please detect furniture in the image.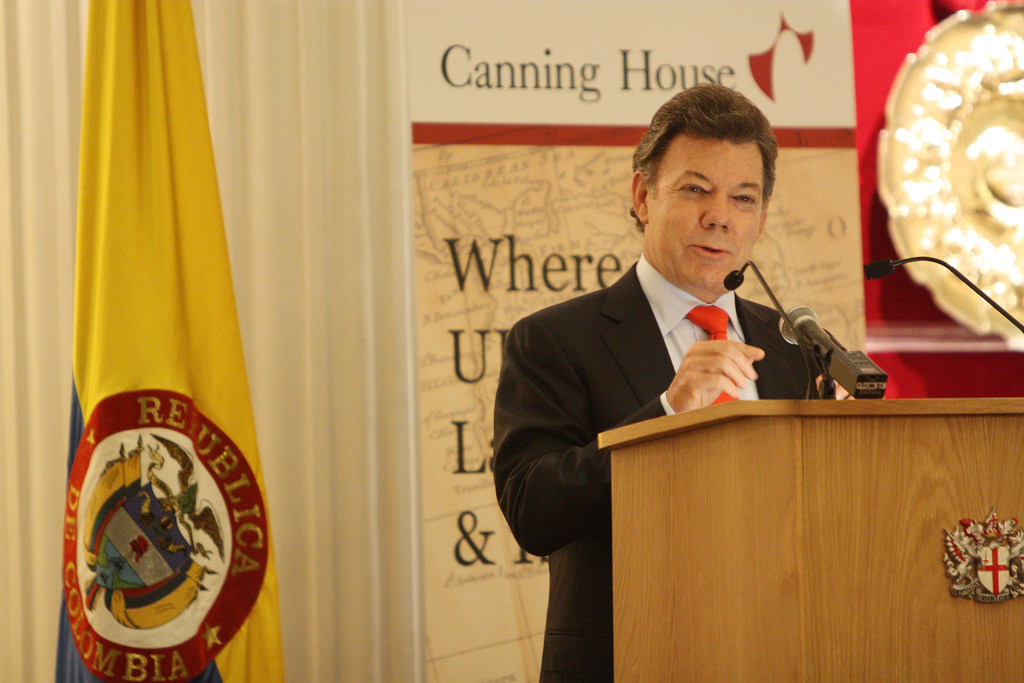
bbox=[599, 397, 1023, 682].
